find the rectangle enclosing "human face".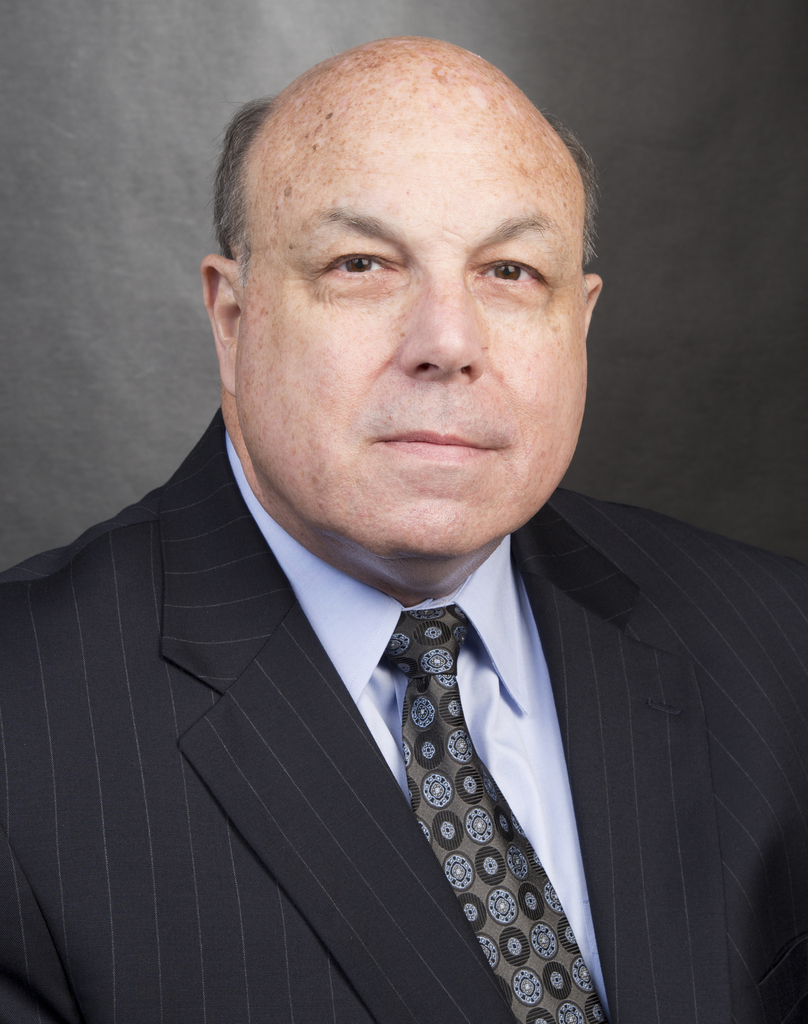
select_region(234, 53, 590, 557).
